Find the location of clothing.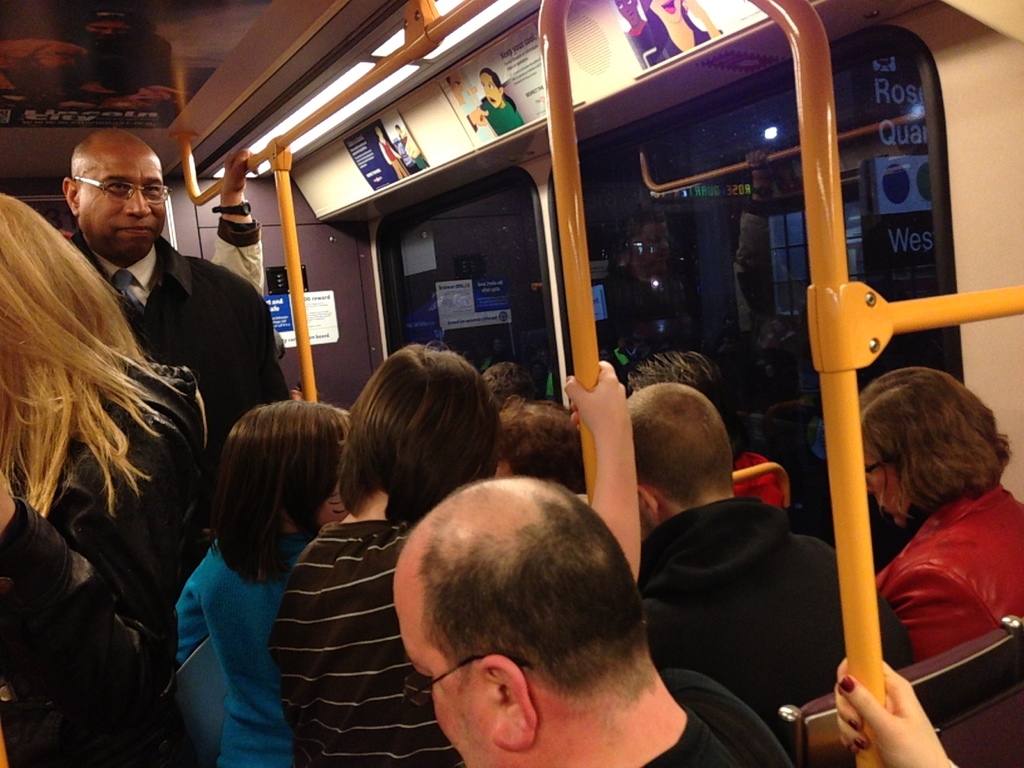
Location: l=4, t=501, r=190, b=767.
